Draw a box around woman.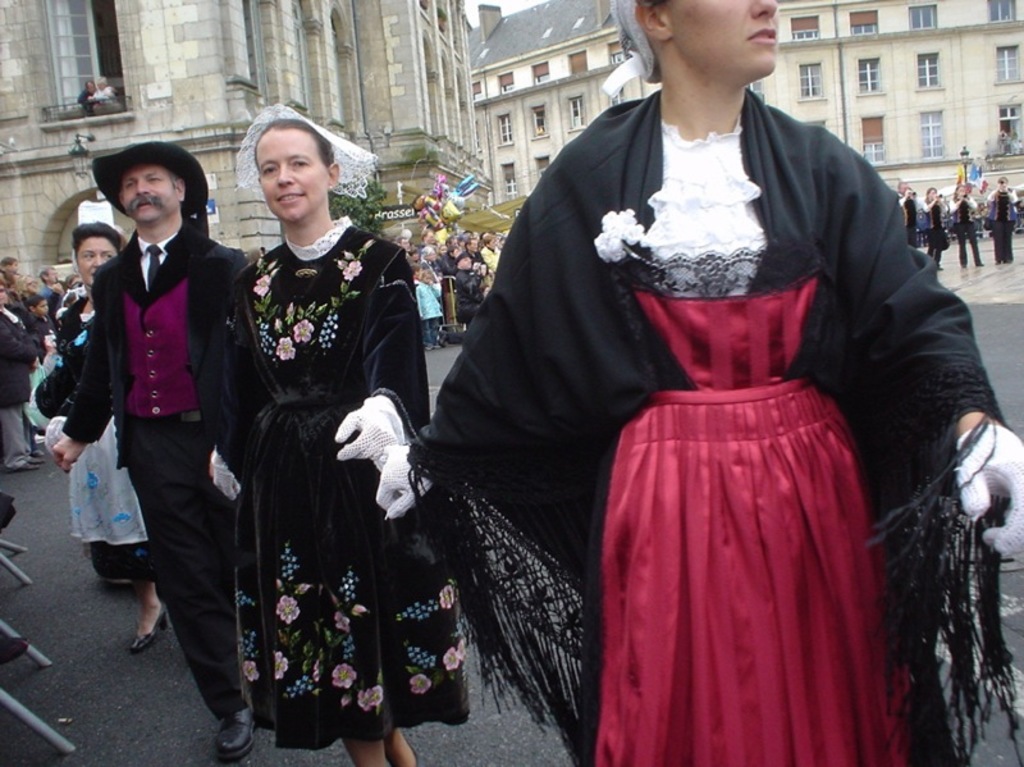
(left=380, top=0, right=1023, bottom=766).
